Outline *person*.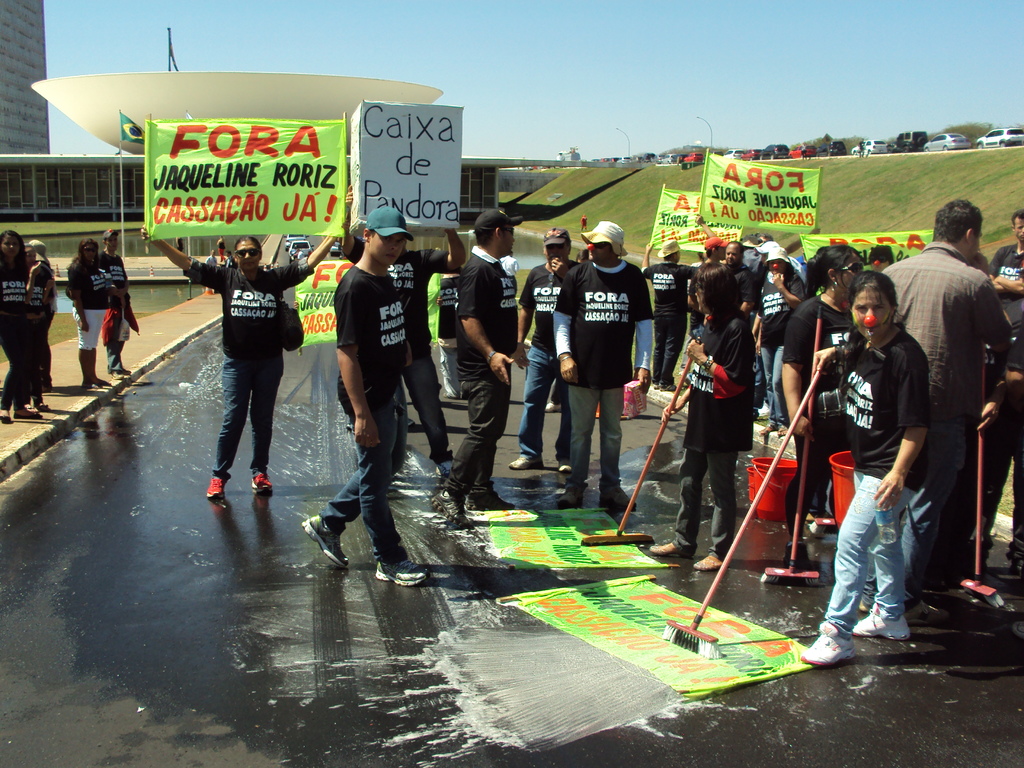
Outline: Rect(96, 233, 132, 375).
